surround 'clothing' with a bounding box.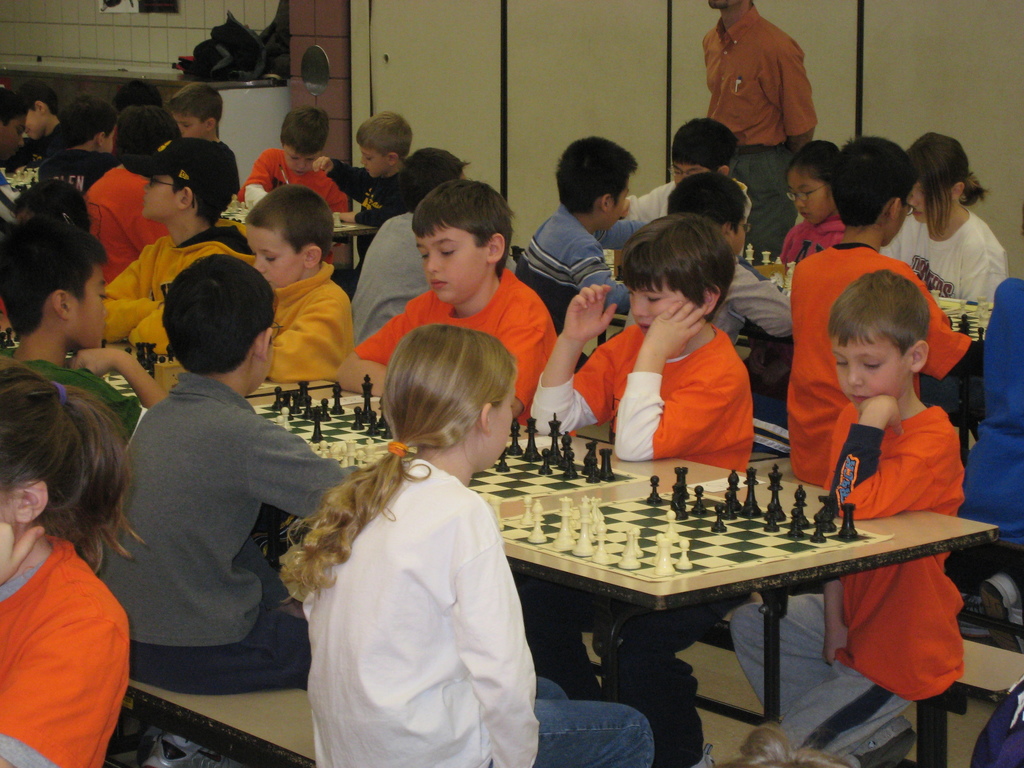
[774, 212, 842, 263].
